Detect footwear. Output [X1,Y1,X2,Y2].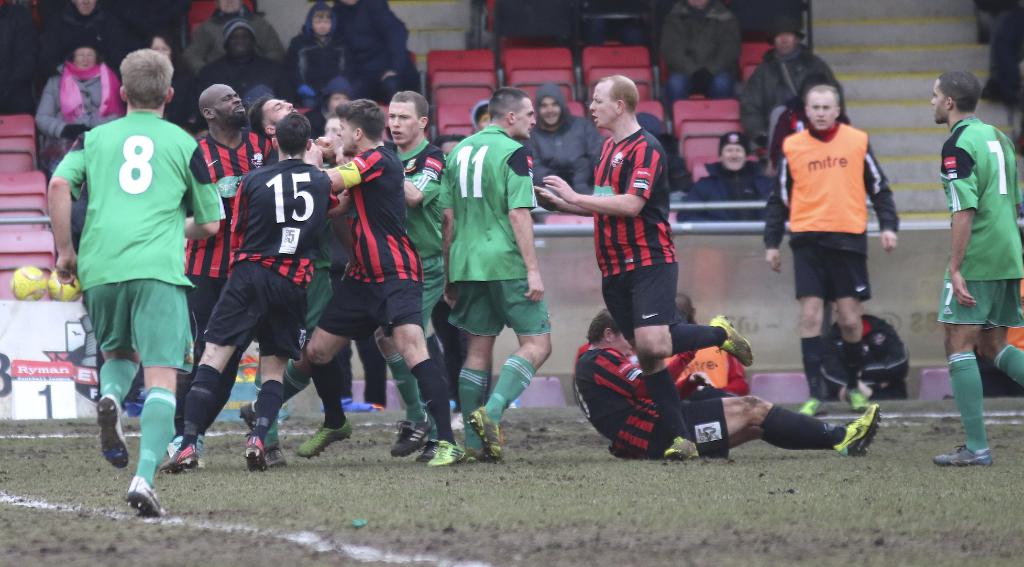
[666,435,701,461].
